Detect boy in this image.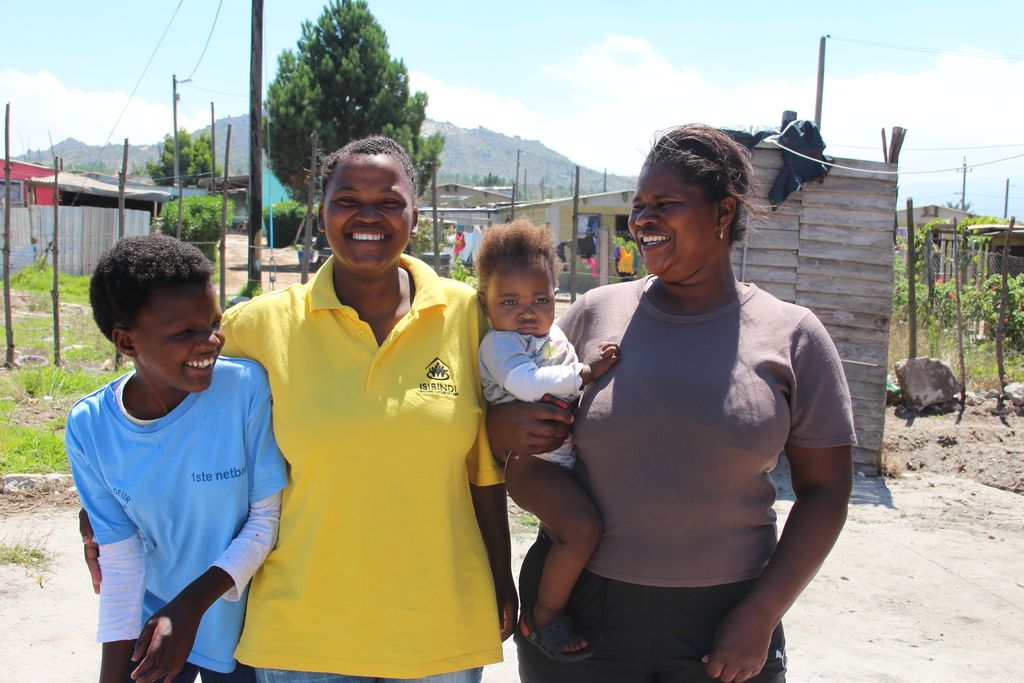
Detection: (479, 220, 630, 661).
